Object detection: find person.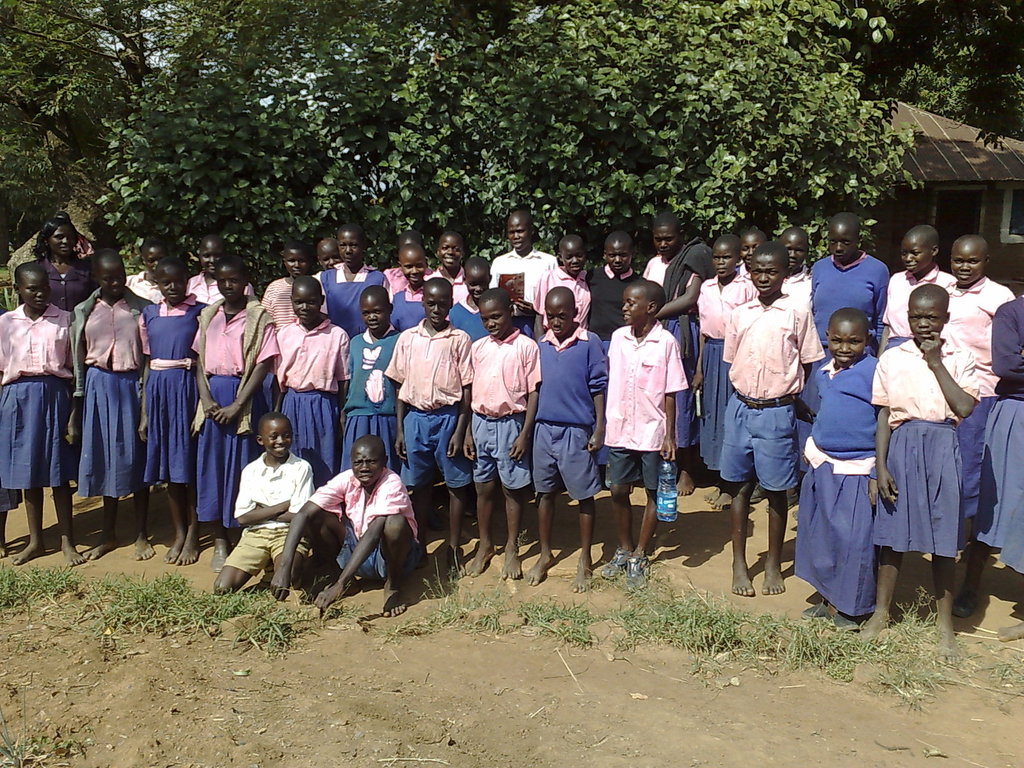
942 236 1009 618.
